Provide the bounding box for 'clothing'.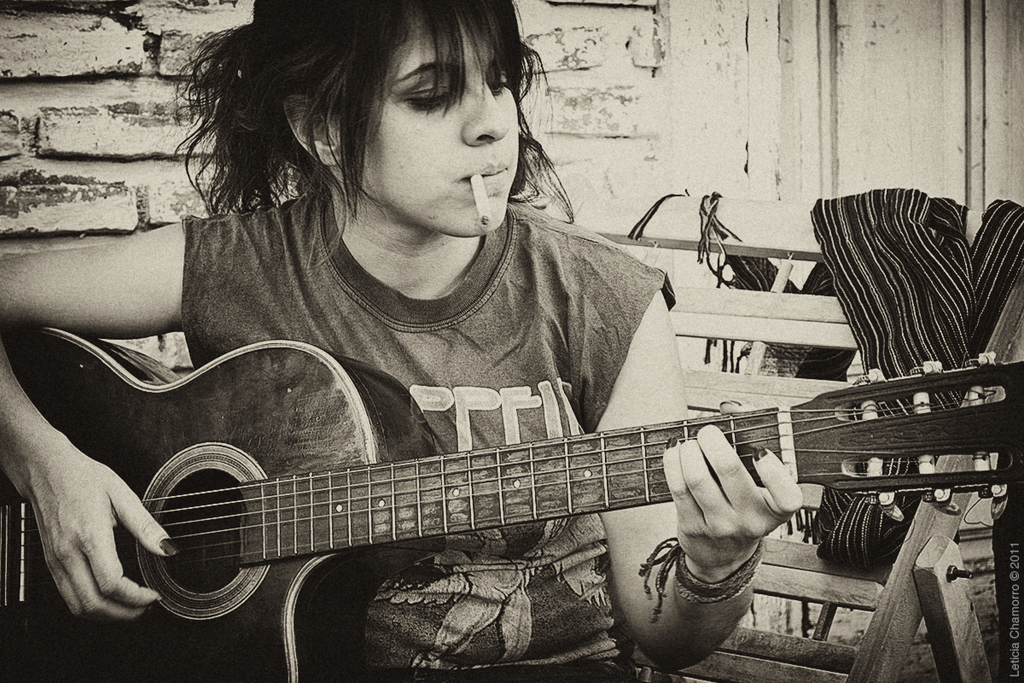
{"left": 181, "top": 184, "right": 675, "bottom": 682}.
